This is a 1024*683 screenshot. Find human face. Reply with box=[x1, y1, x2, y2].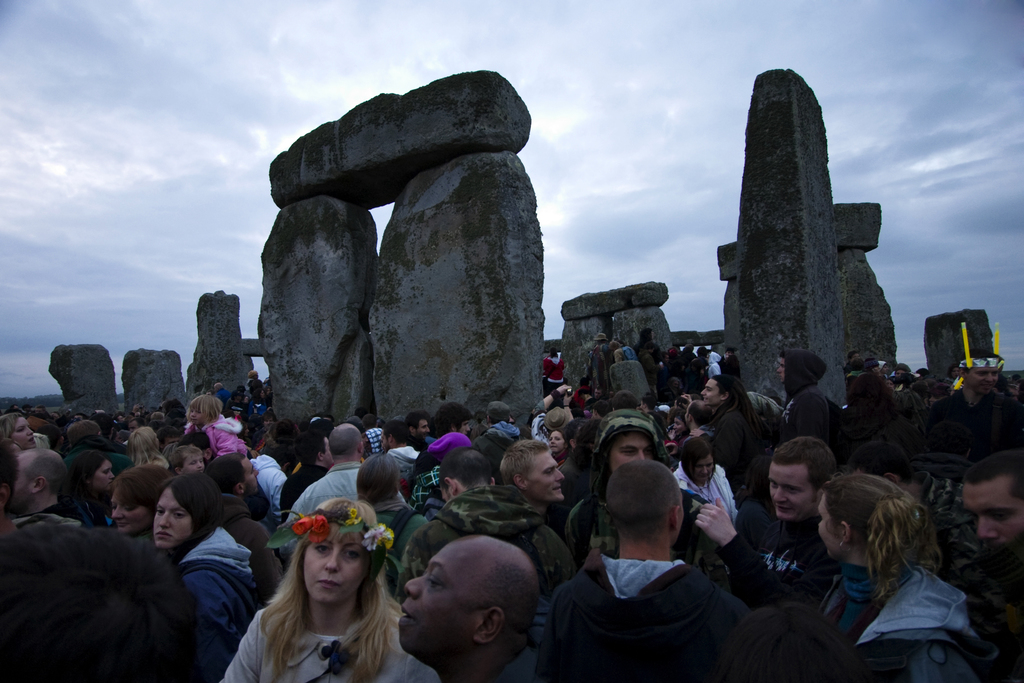
box=[113, 493, 149, 530].
